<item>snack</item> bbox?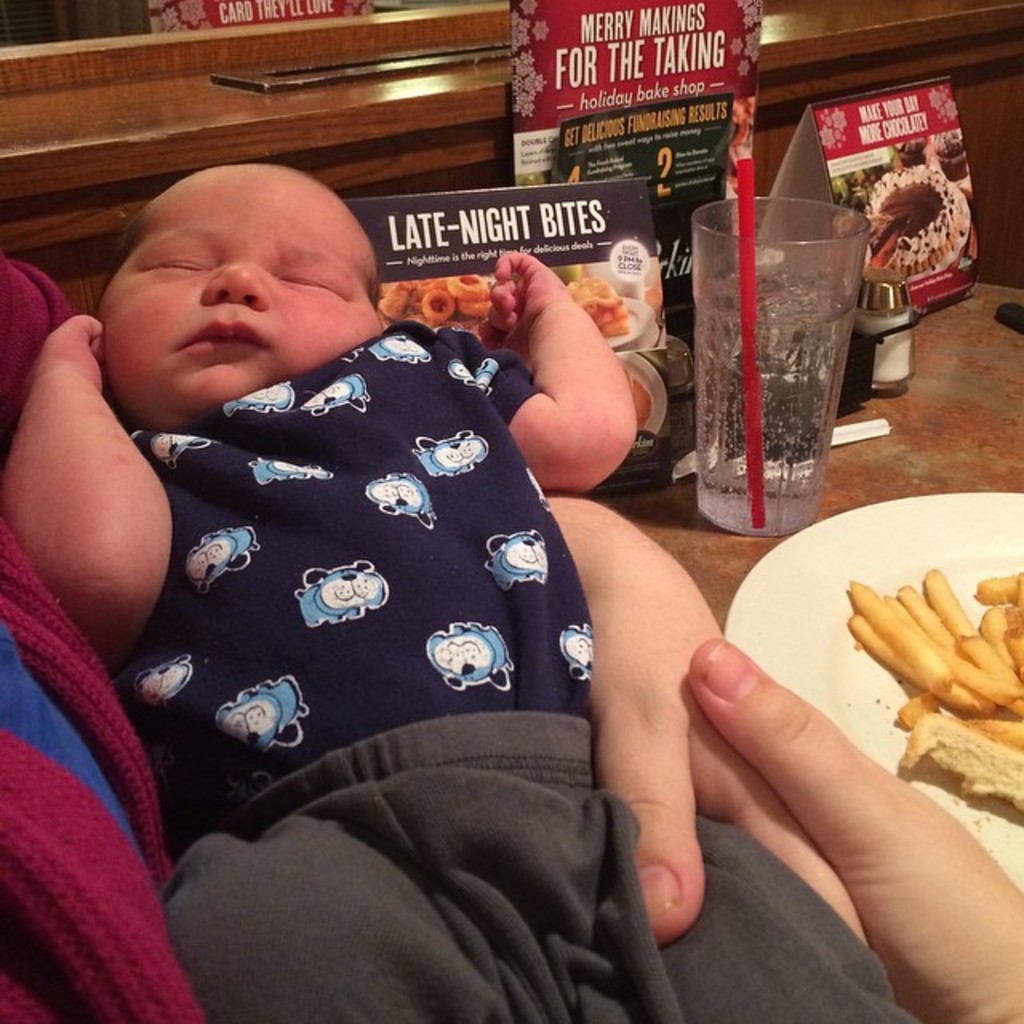
[x1=562, y1=267, x2=630, y2=344]
